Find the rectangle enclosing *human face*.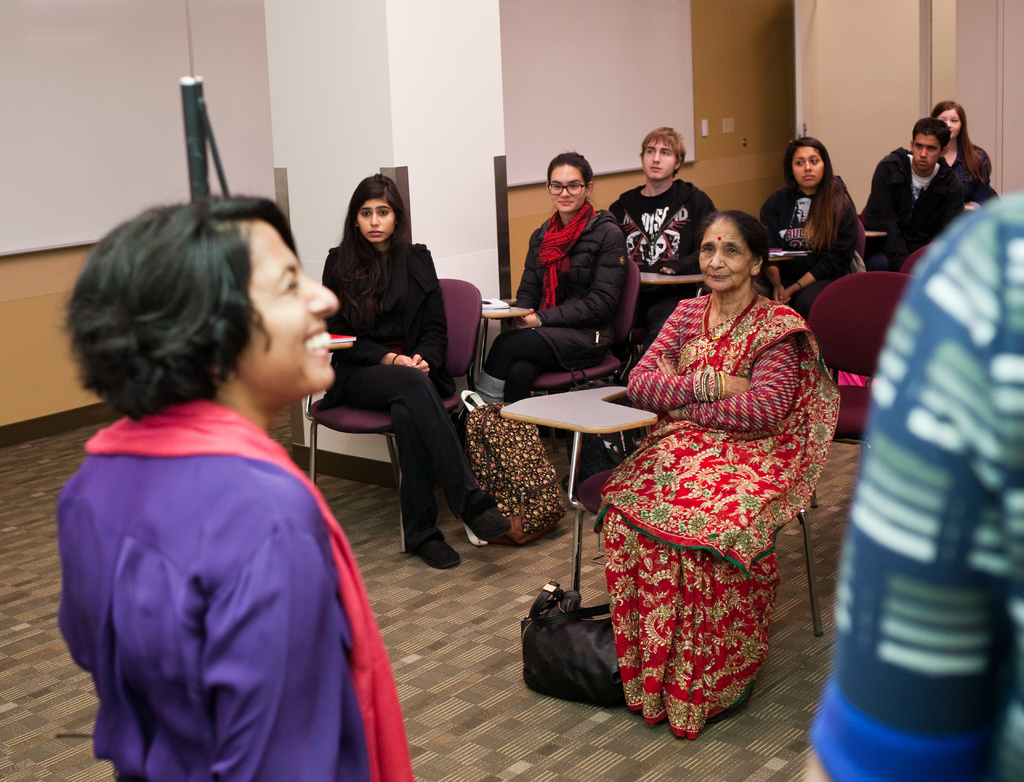
[936,106,960,136].
